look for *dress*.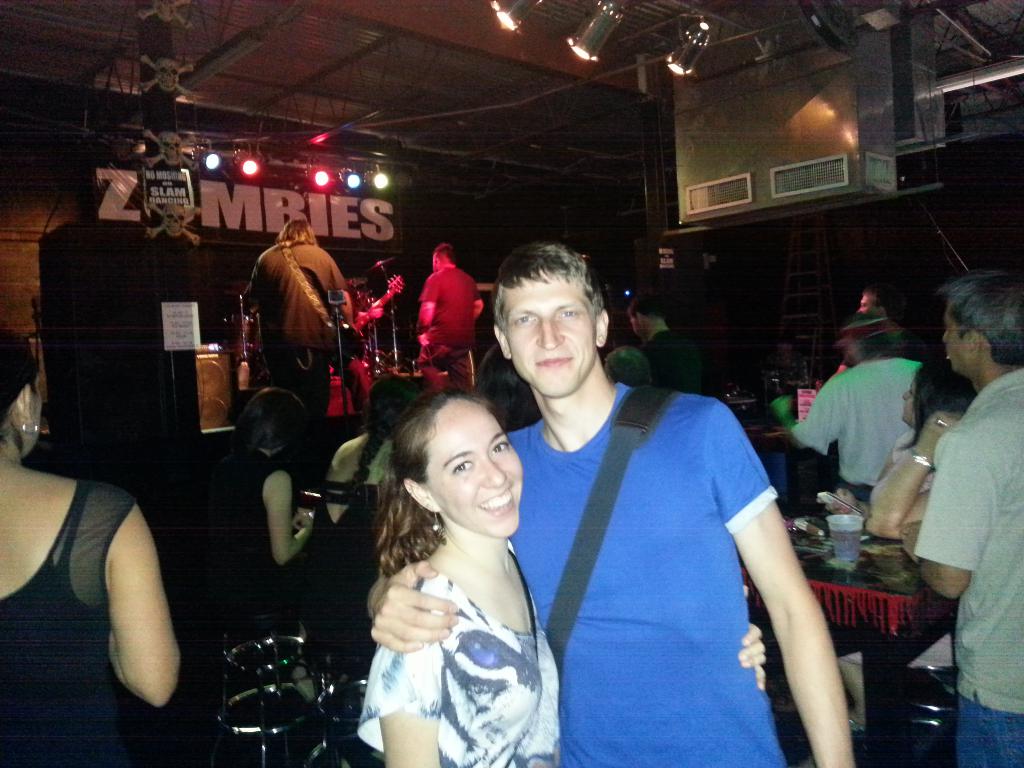
Found: [left=214, top=448, right=309, bottom=704].
